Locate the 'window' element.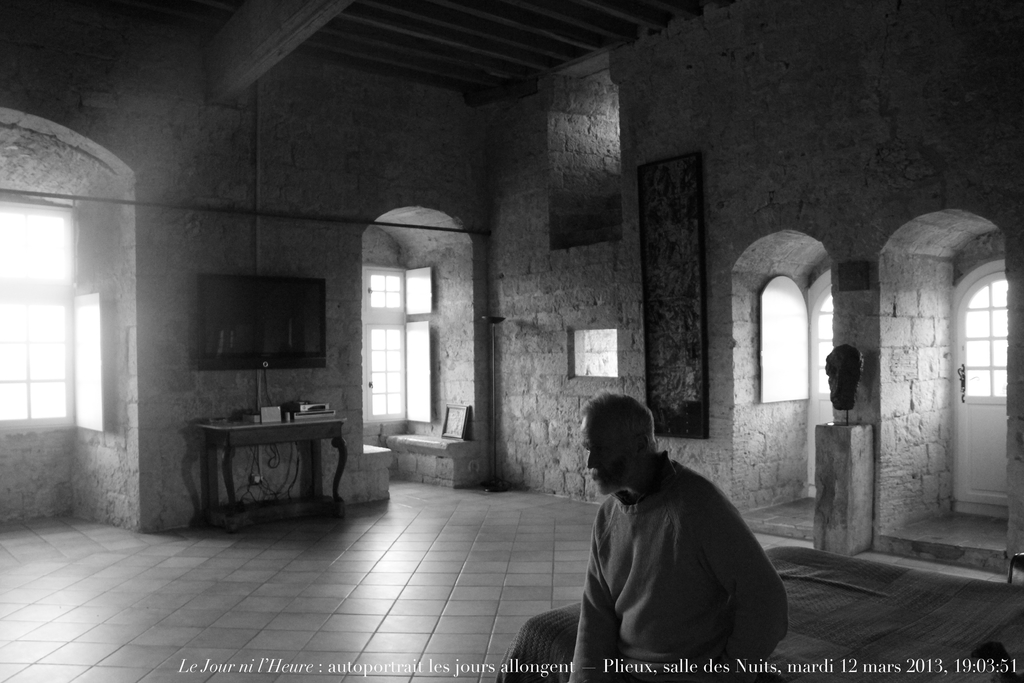
Element bbox: box(354, 259, 431, 425).
